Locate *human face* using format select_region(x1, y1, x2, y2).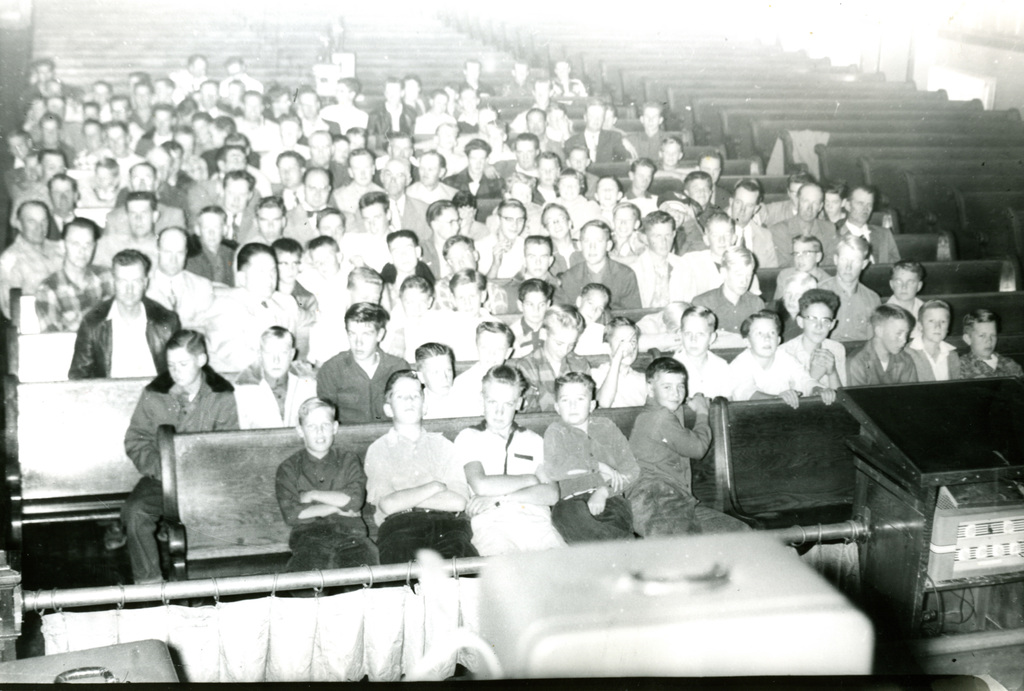
select_region(349, 160, 374, 186).
